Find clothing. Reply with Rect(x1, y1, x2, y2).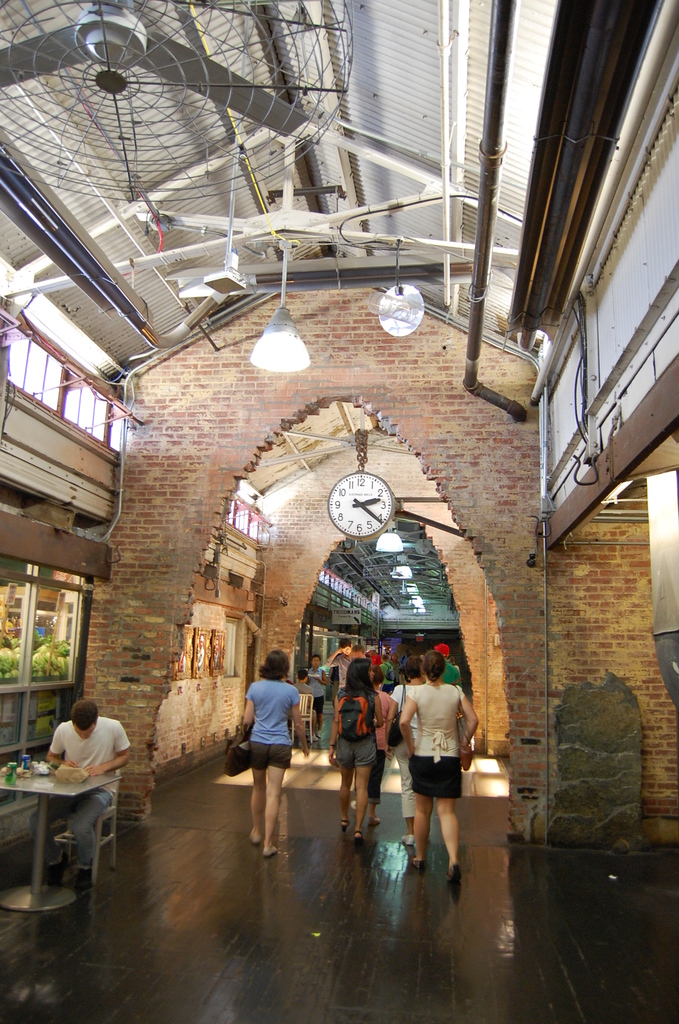
Rect(402, 682, 468, 803).
